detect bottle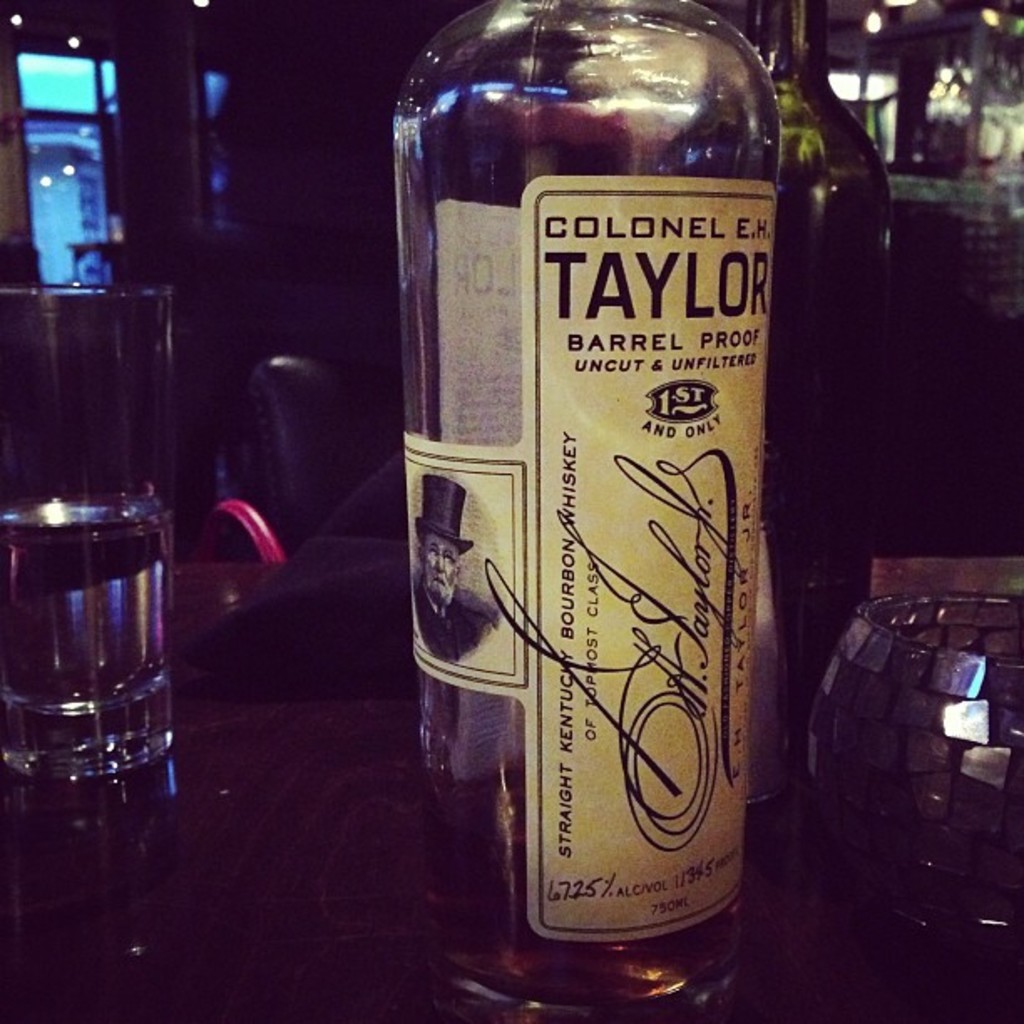
BBox(395, 0, 781, 1022)
